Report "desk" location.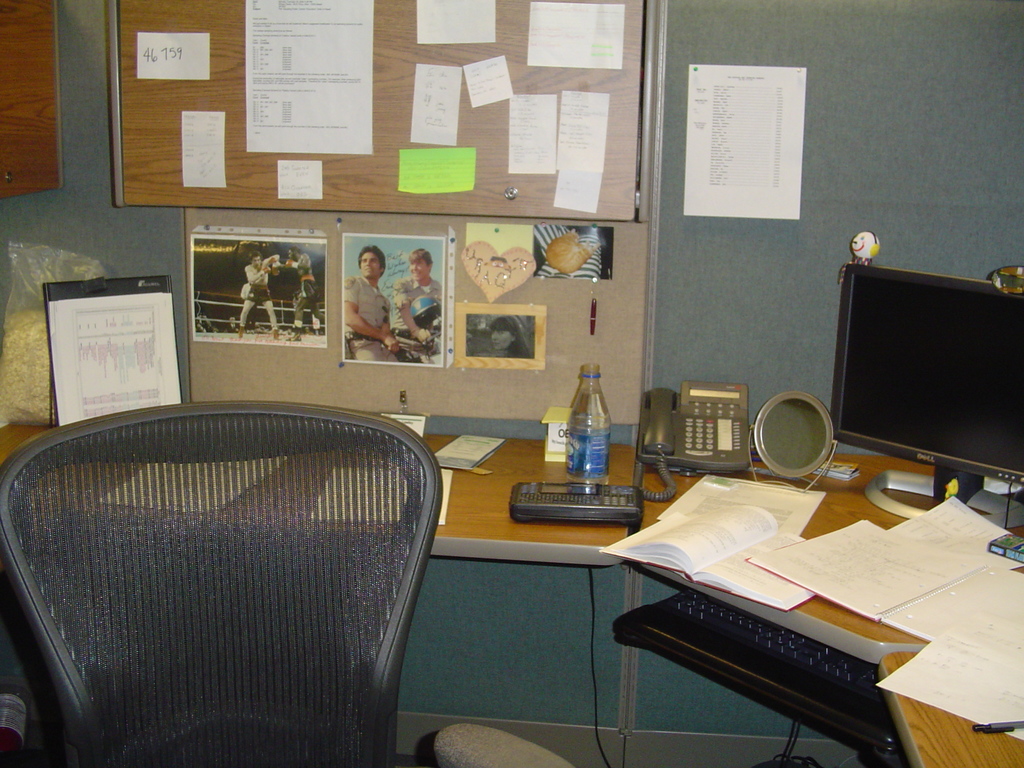
Report: x1=0, y1=417, x2=645, y2=568.
